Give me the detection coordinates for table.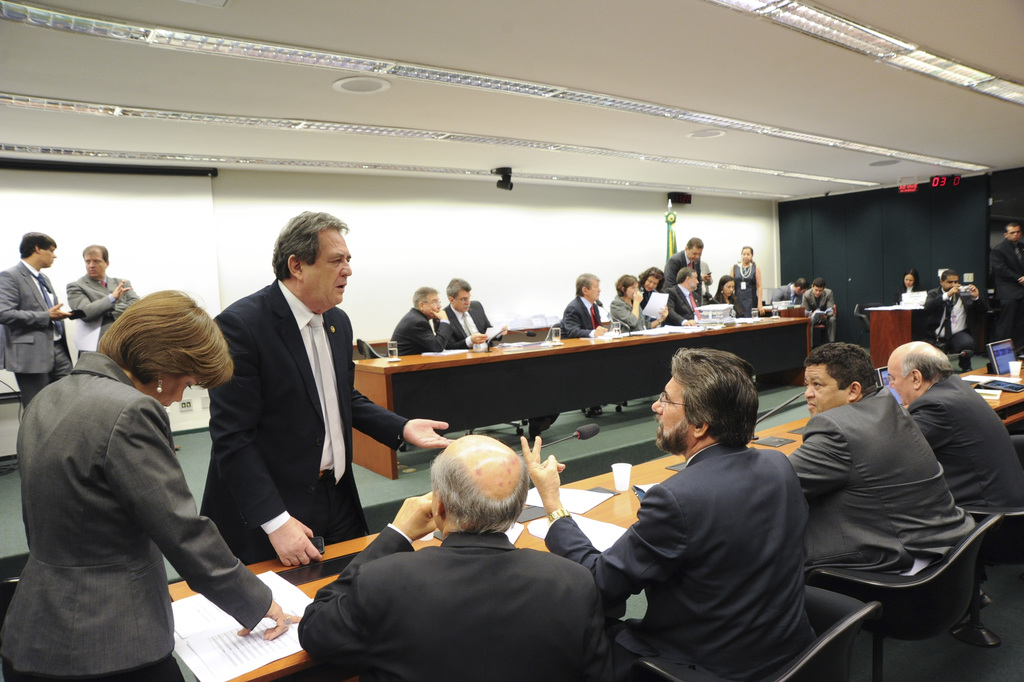
330, 327, 849, 478.
